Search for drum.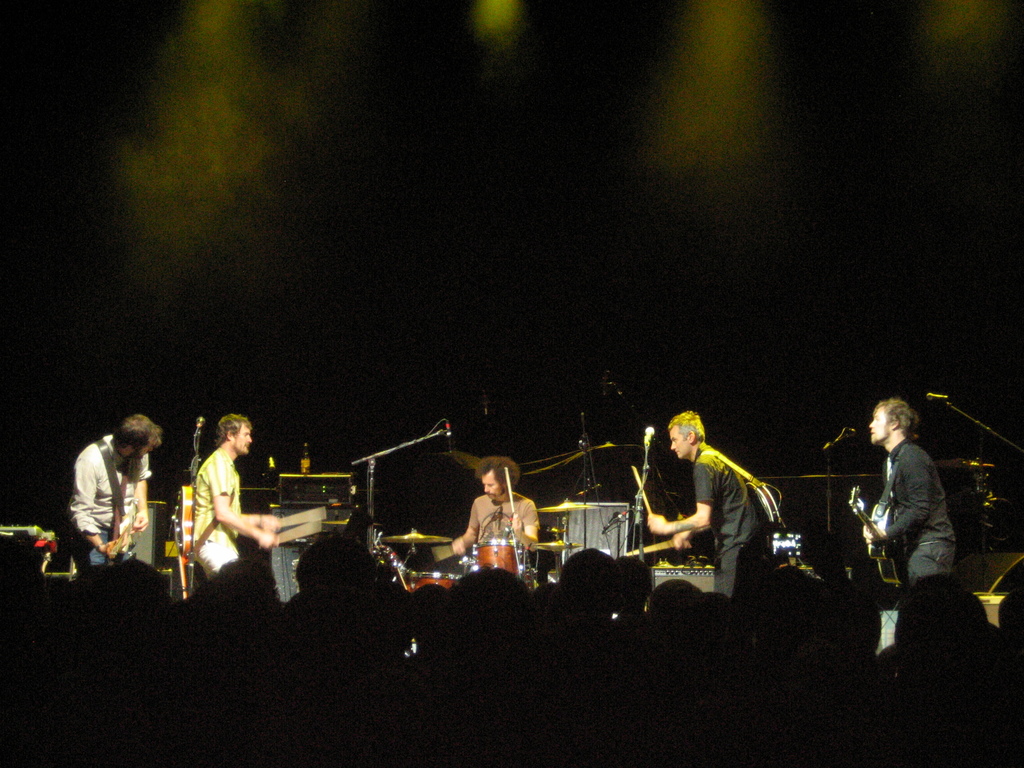
Found at pyautogui.locateOnScreen(404, 572, 461, 589).
